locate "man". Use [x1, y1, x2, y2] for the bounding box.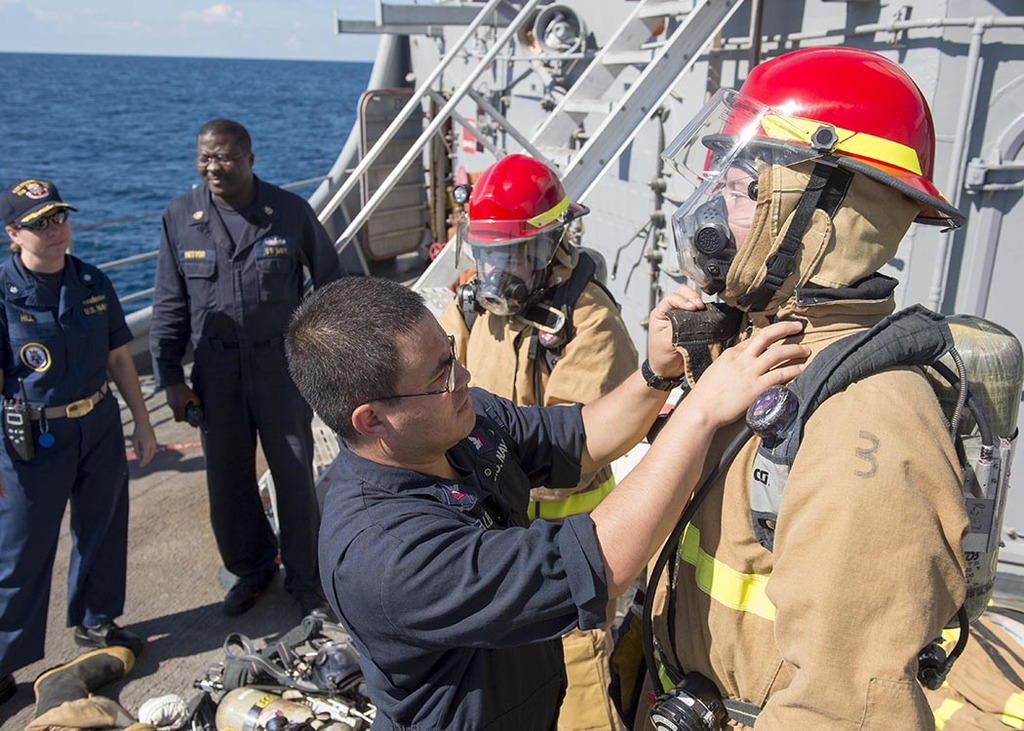
[603, 44, 1023, 730].
